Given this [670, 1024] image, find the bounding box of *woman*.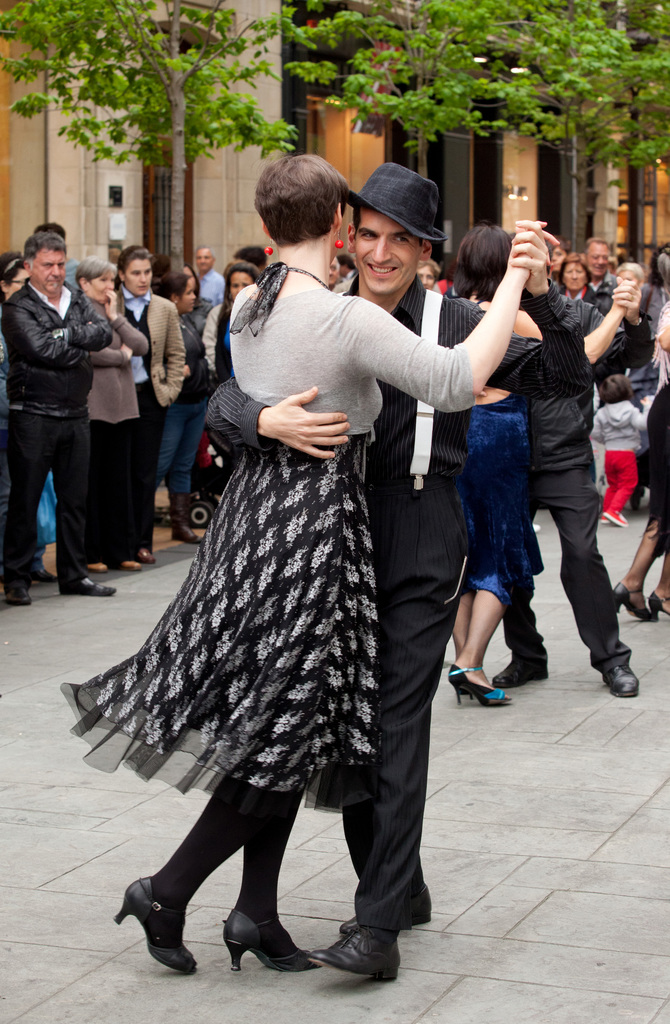
bbox=(72, 259, 130, 578).
